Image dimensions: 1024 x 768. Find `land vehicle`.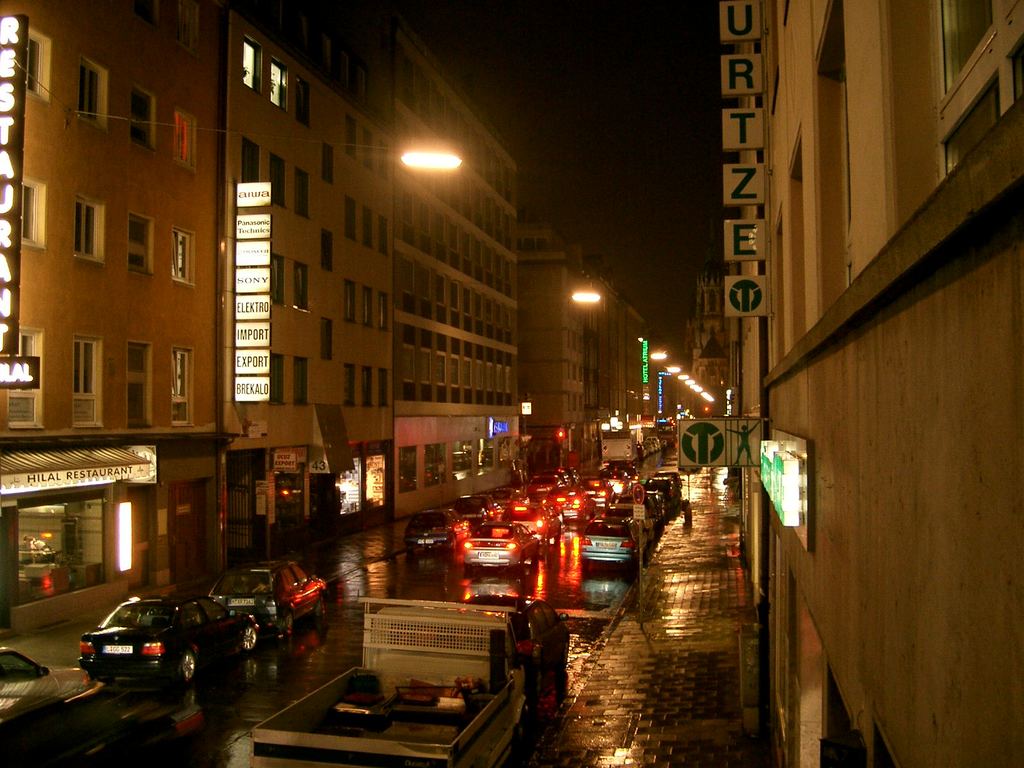
l=643, t=474, r=682, b=510.
